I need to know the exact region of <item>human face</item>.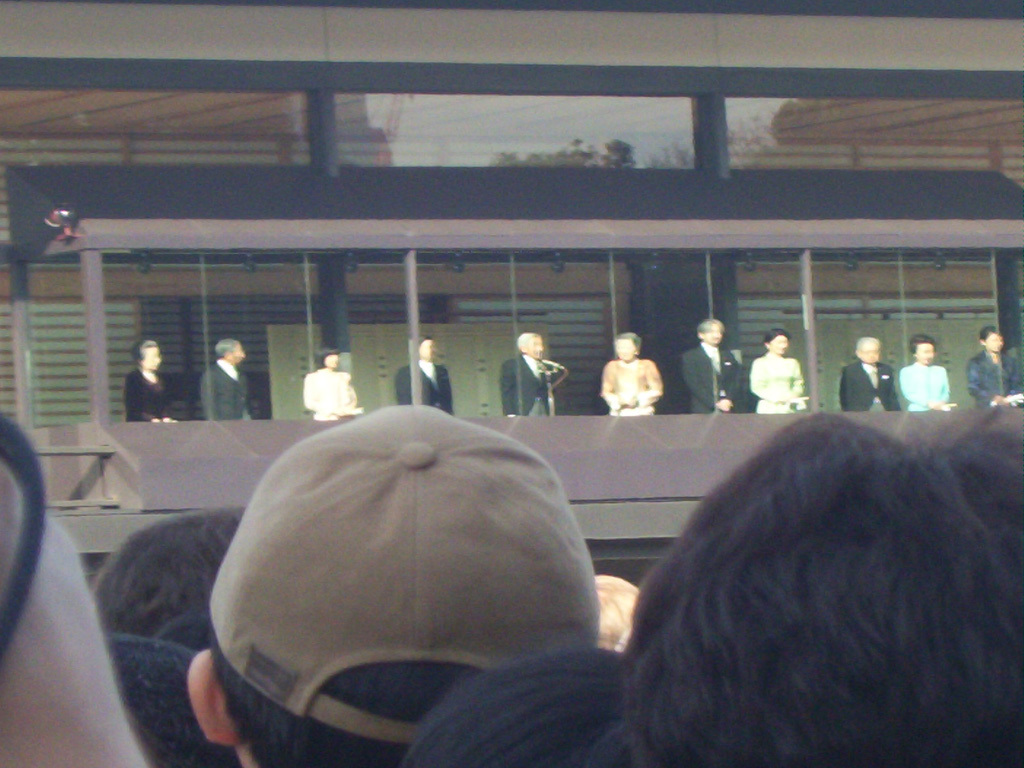
Region: 323/348/345/373.
